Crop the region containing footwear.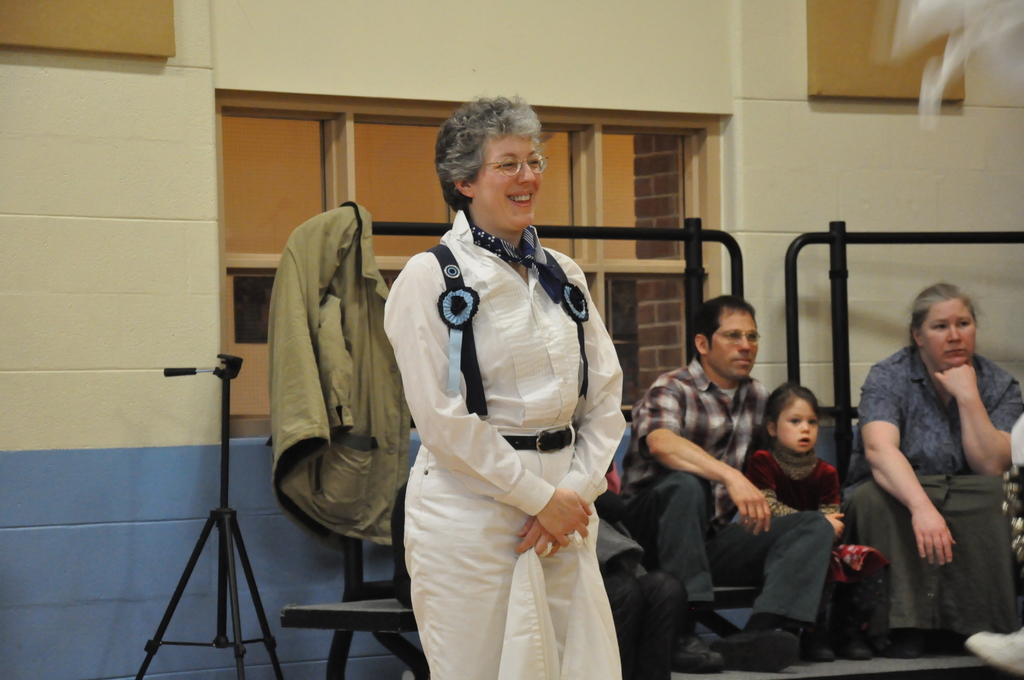
Crop region: <region>867, 633, 922, 659</region>.
